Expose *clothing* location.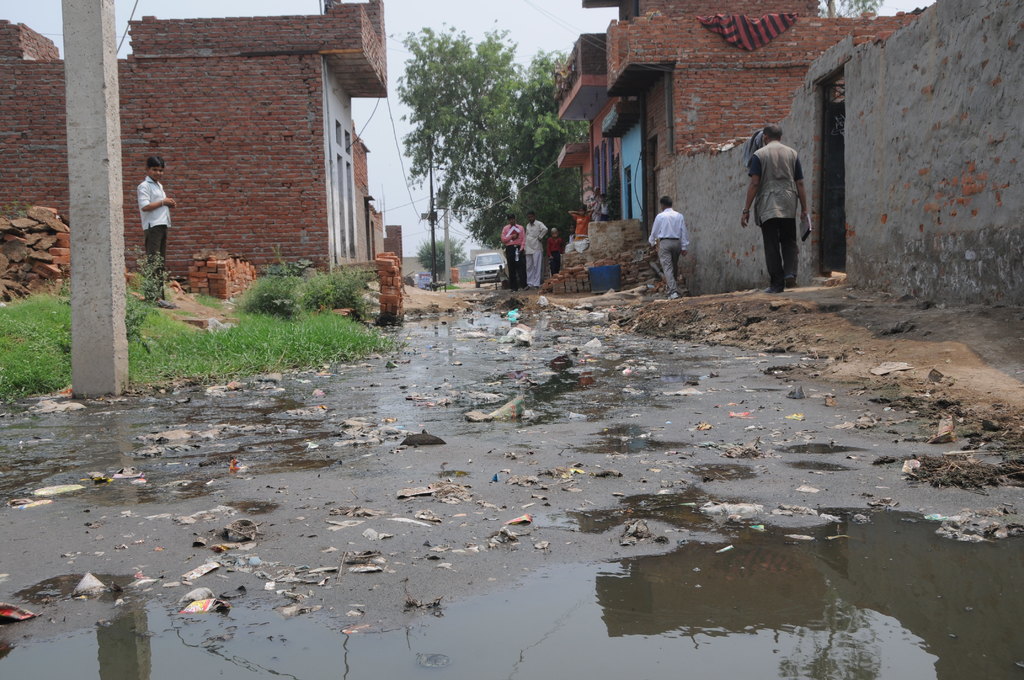
Exposed at box(747, 140, 806, 289).
